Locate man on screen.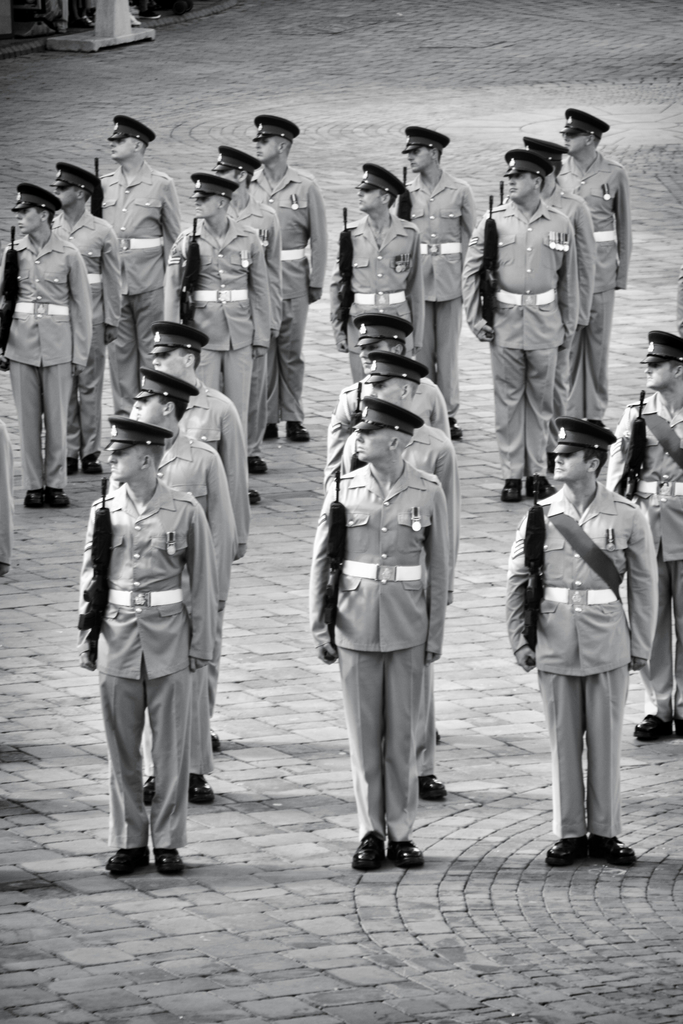
On screen at {"x1": 245, "y1": 115, "x2": 335, "y2": 443}.
